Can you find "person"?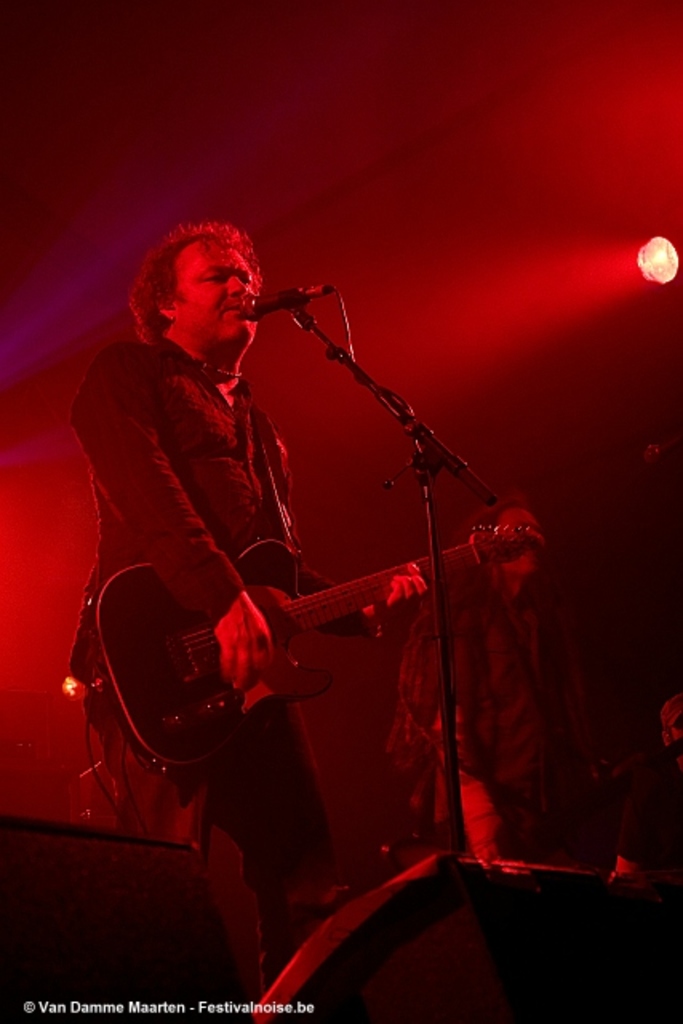
Yes, bounding box: (91,190,401,779).
